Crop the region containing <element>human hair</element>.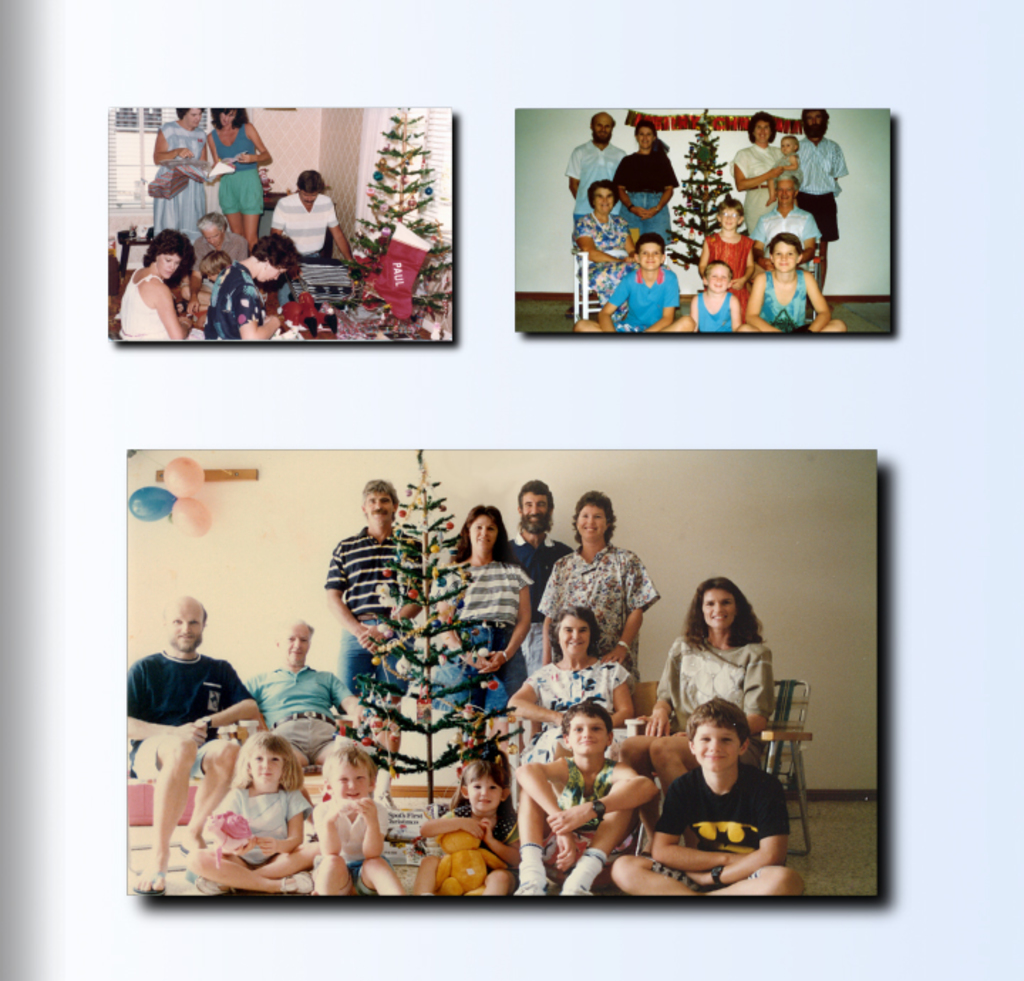
Crop region: x1=252 y1=236 x2=300 y2=269.
